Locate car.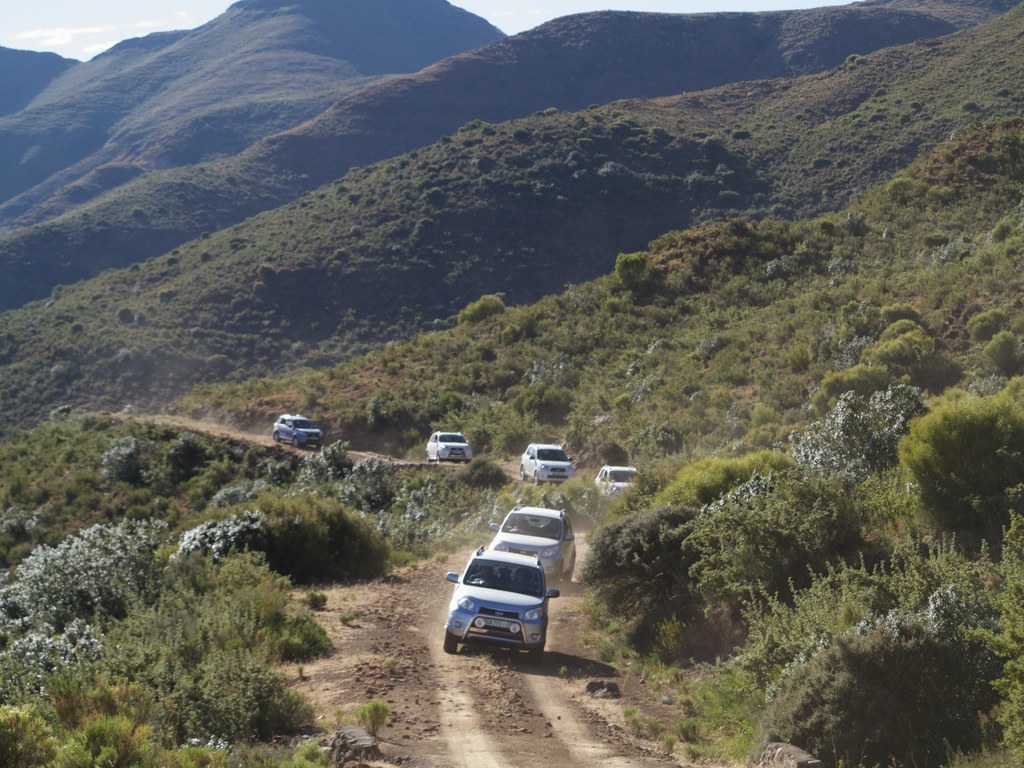
Bounding box: 595:466:639:494.
